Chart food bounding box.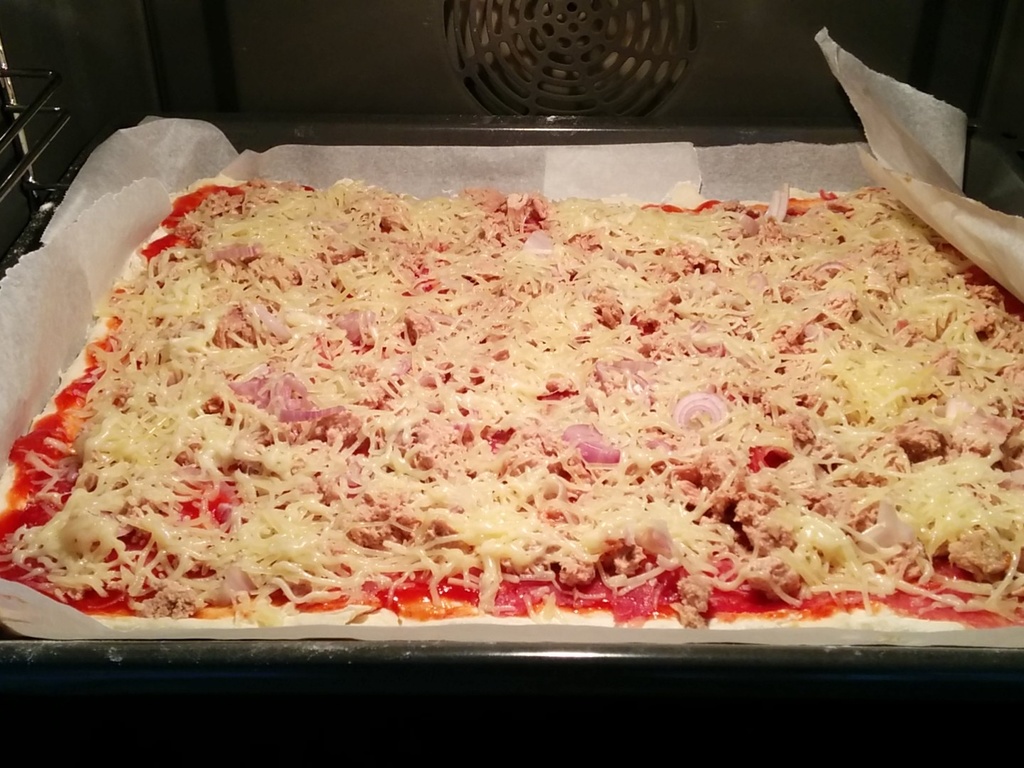
Charted: <bbox>42, 154, 964, 661</bbox>.
